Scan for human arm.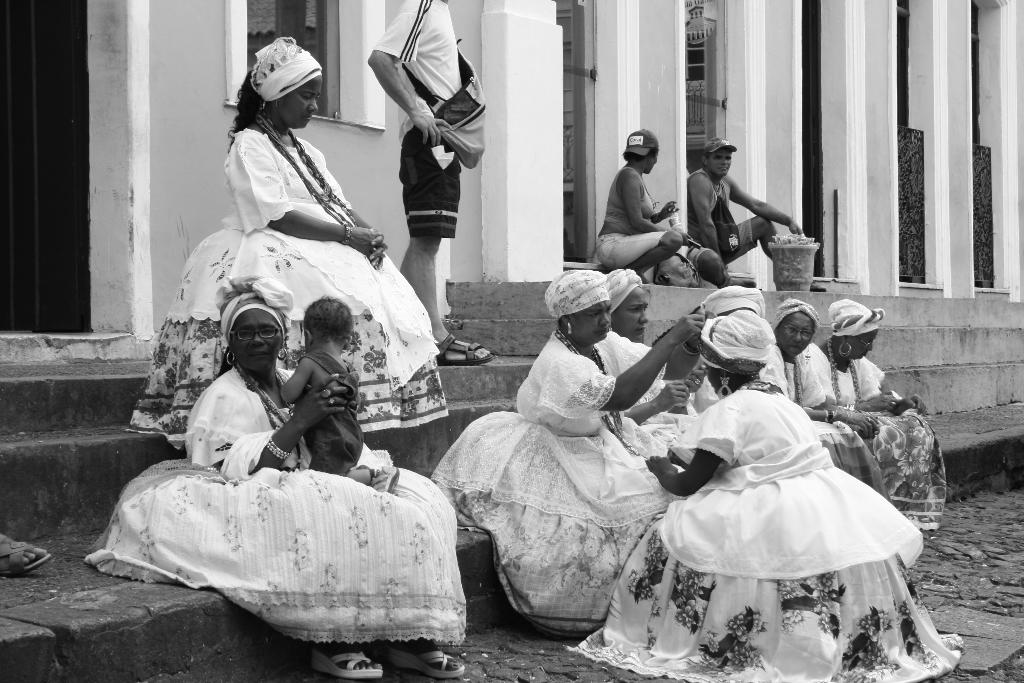
Scan result: region(275, 354, 314, 404).
